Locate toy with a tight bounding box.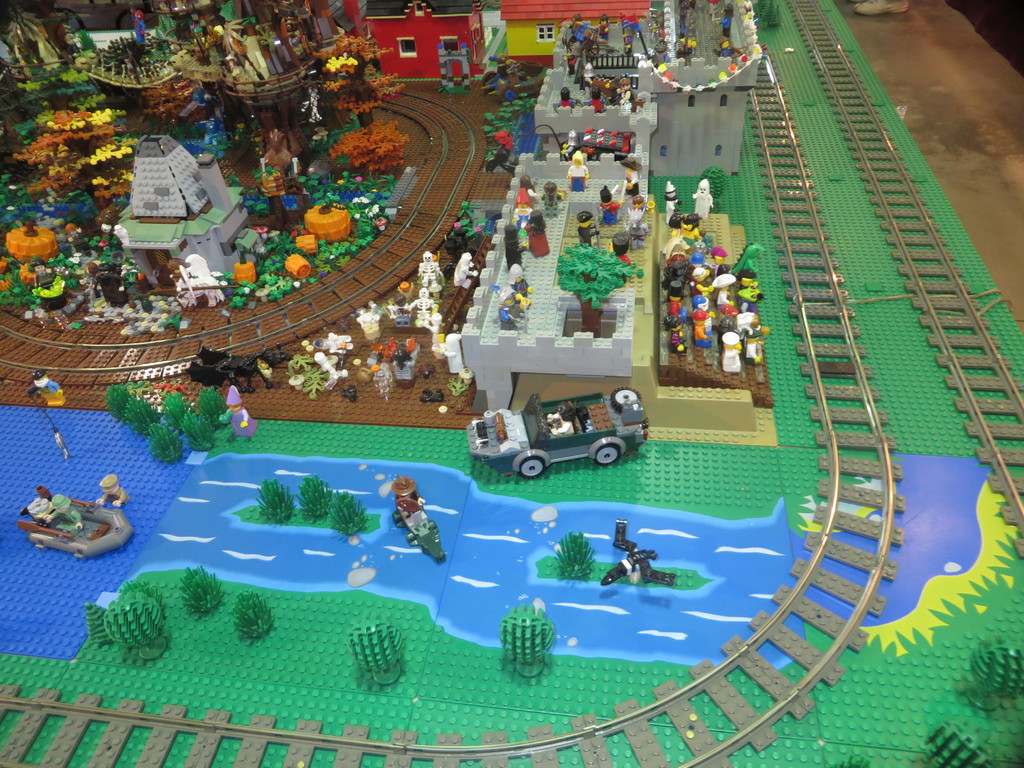
locate(101, 588, 169, 652).
